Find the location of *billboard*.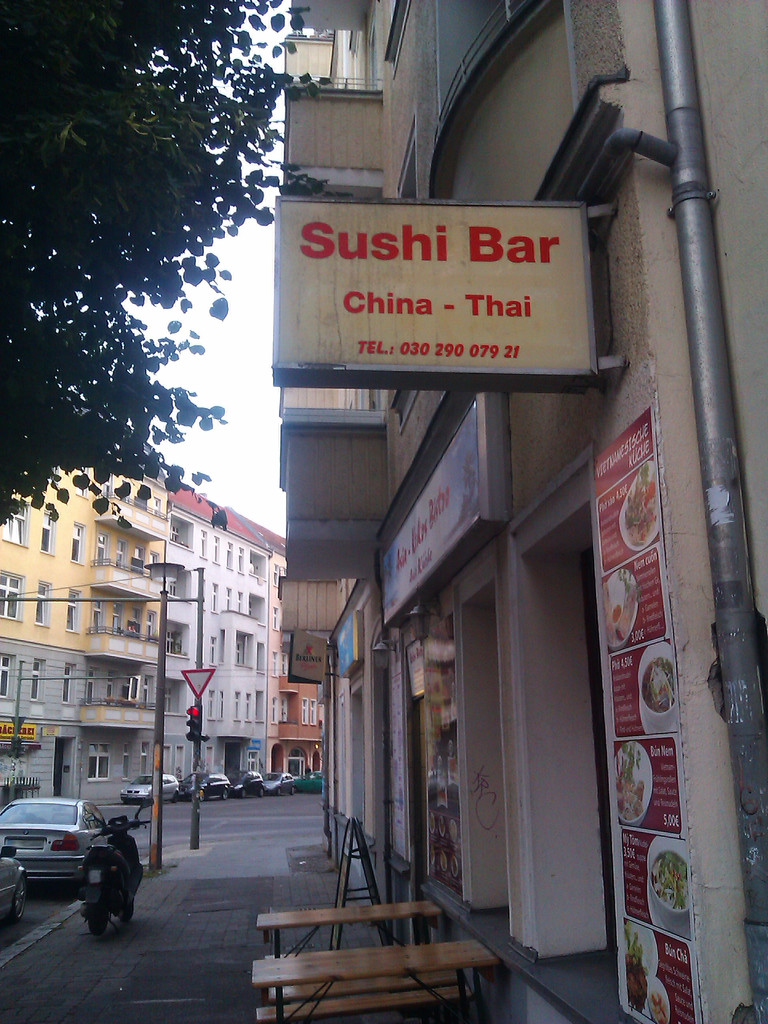
Location: [x1=289, y1=630, x2=333, y2=685].
